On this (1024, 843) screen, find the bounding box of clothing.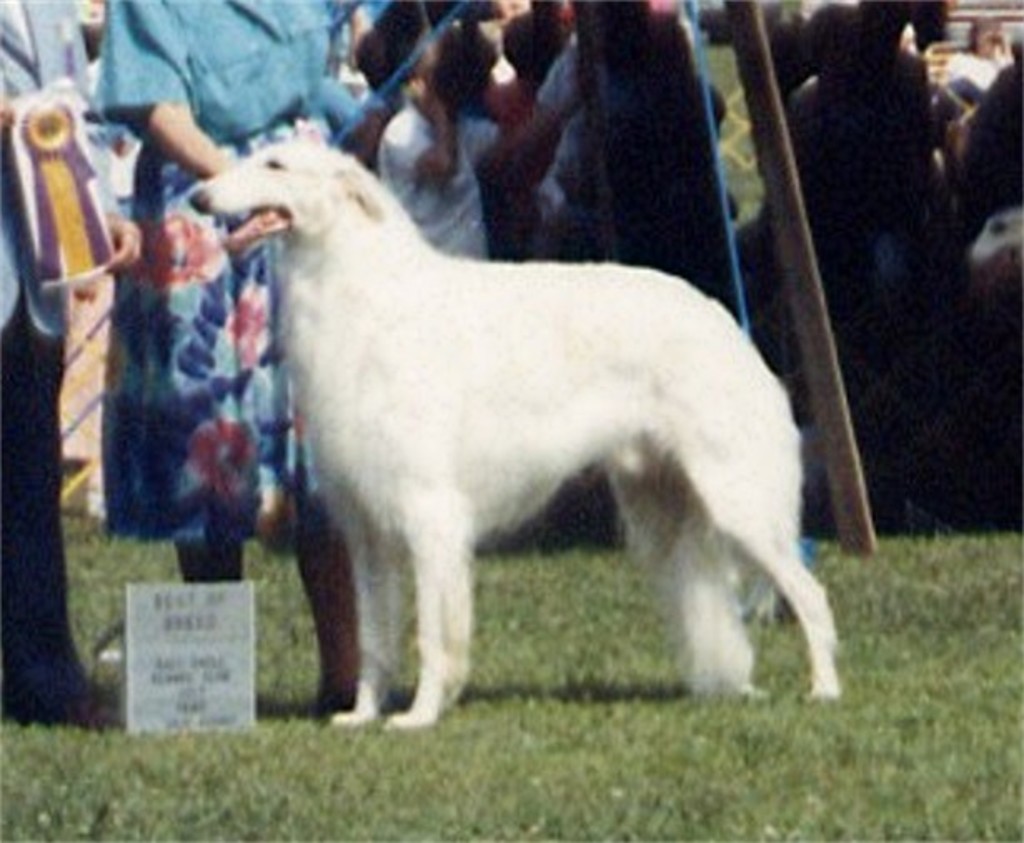
Bounding box: <bbox>82, 0, 361, 560</bbox>.
